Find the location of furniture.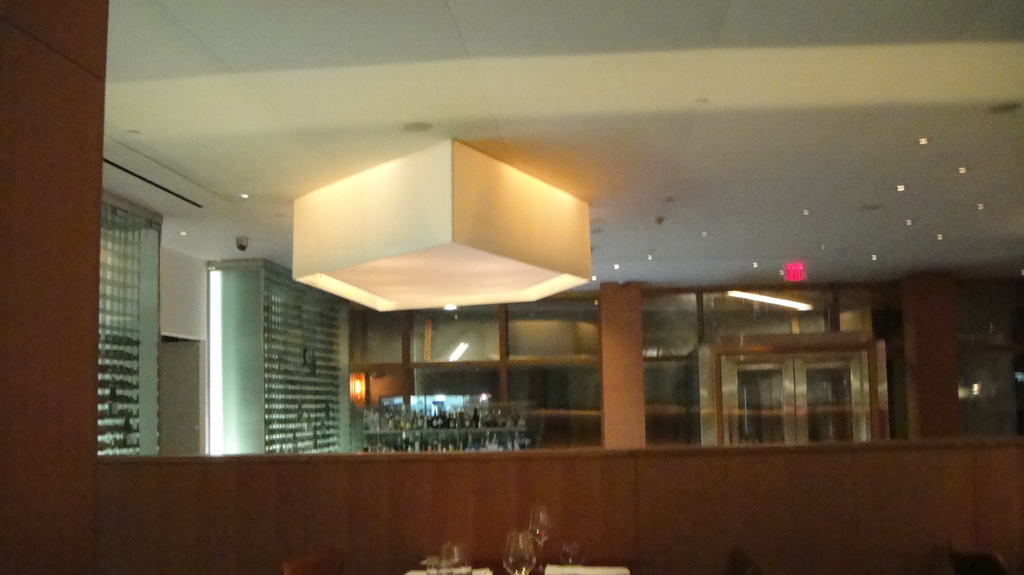
Location: locate(280, 551, 342, 574).
